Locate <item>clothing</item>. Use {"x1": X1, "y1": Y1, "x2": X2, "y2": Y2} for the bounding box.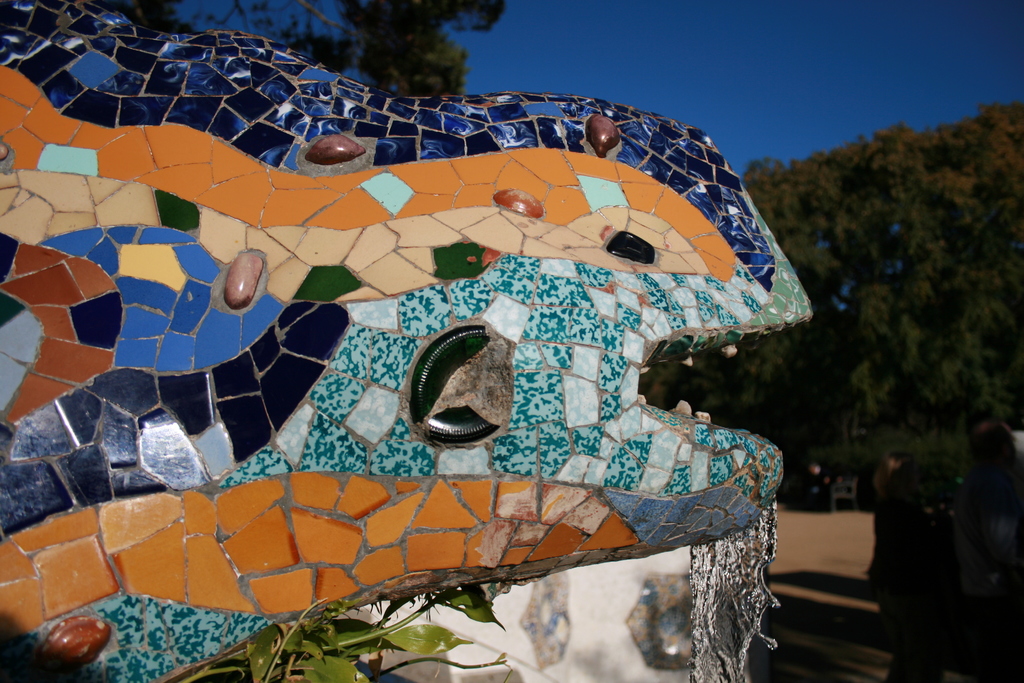
{"x1": 866, "y1": 470, "x2": 922, "y2": 682}.
